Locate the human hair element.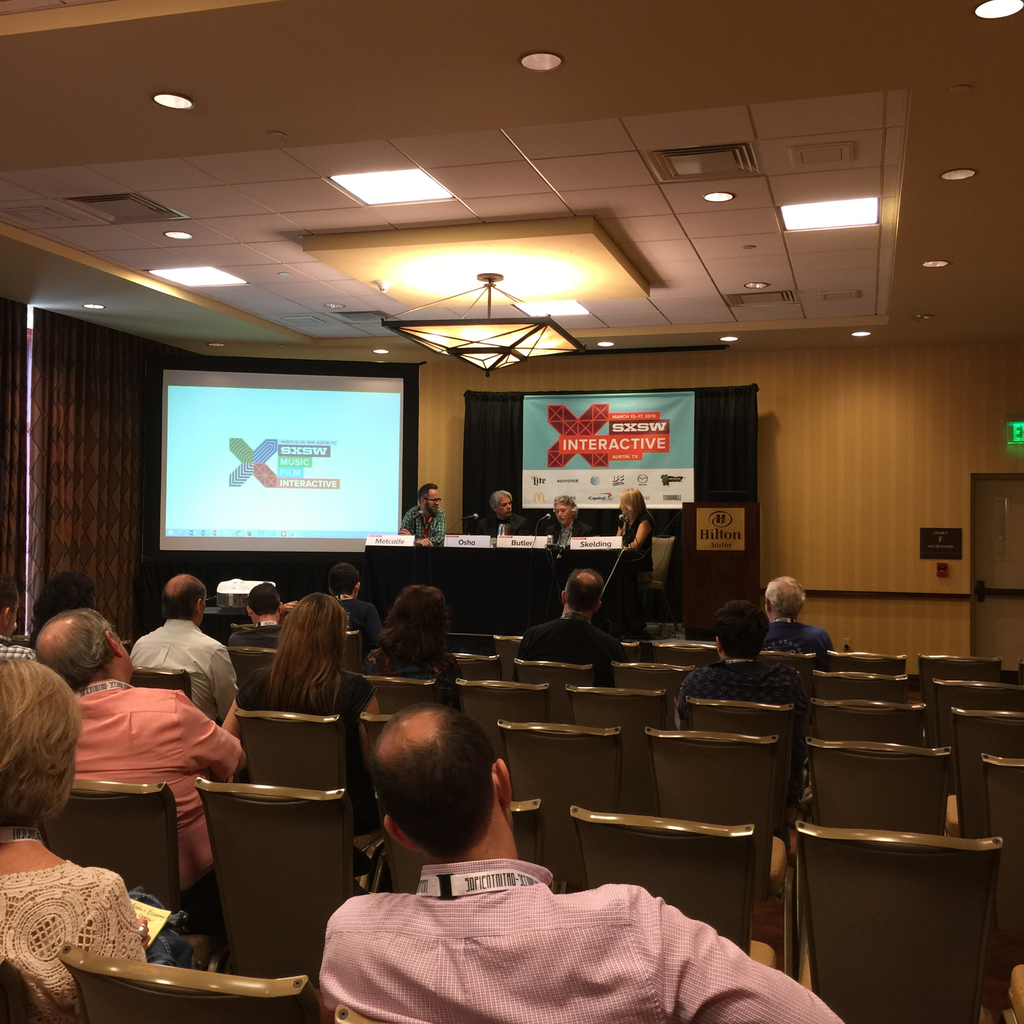
Element bbox: {"left": 364, "top": 722, "right": 520, "bottom": 872}.
